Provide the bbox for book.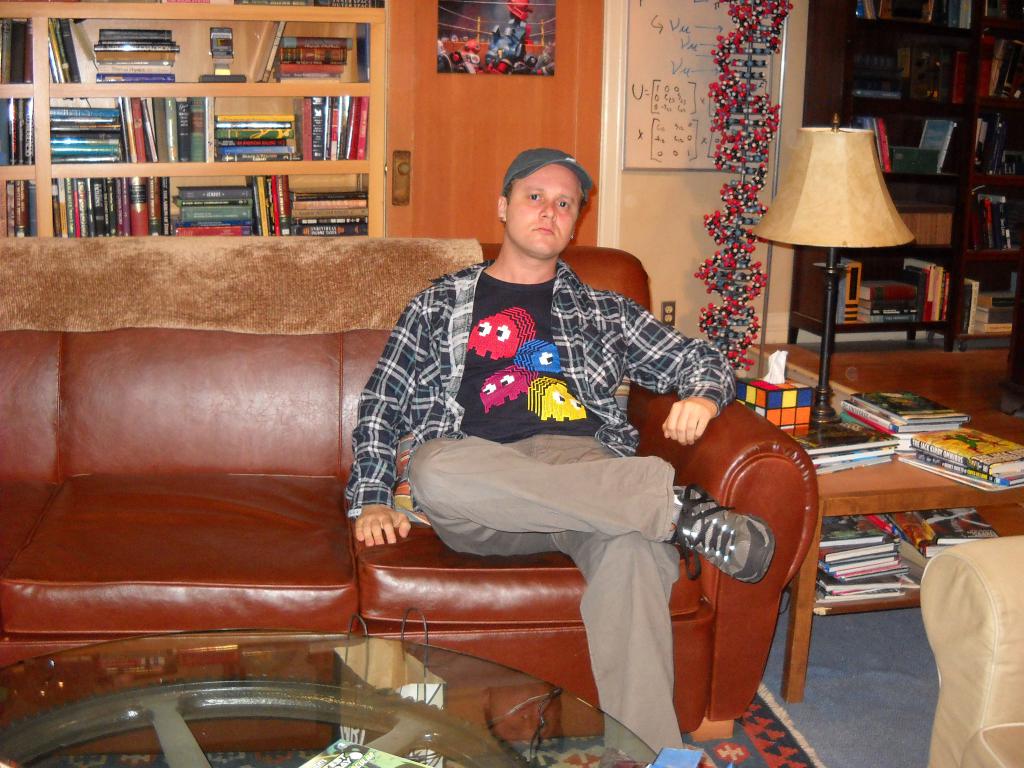
detection(354, 20, 370, 82).
